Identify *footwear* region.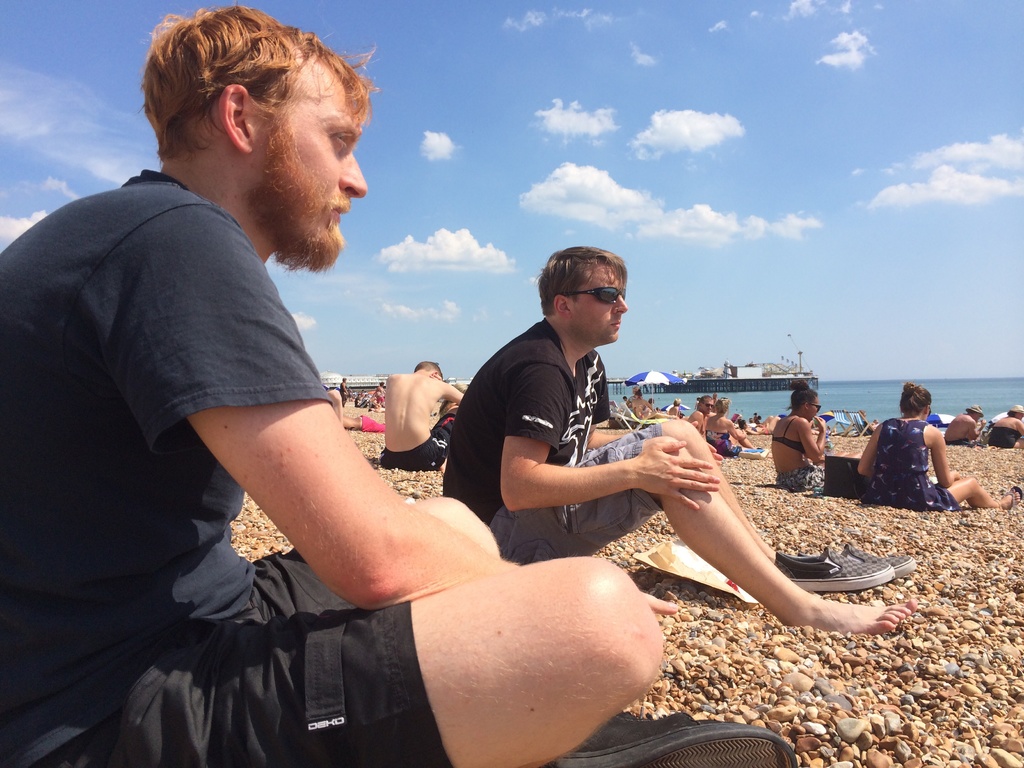
Region: x1=1005, y1=482, x2=1023, y2=514.
